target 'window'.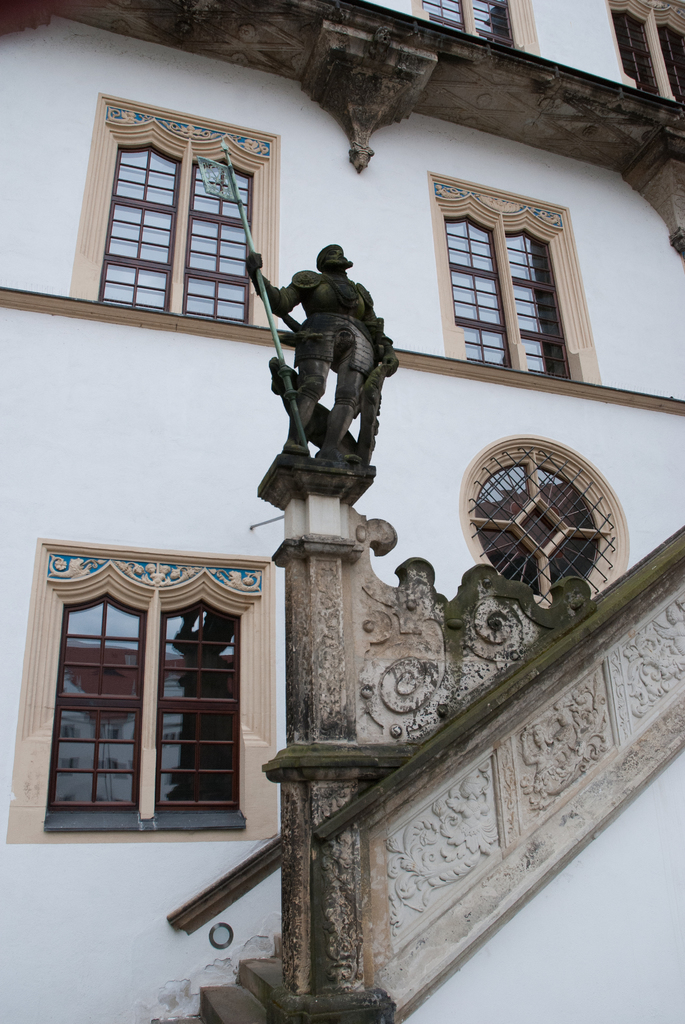
Target region: (x1=450, y1=170, x2=616, y2=361).
